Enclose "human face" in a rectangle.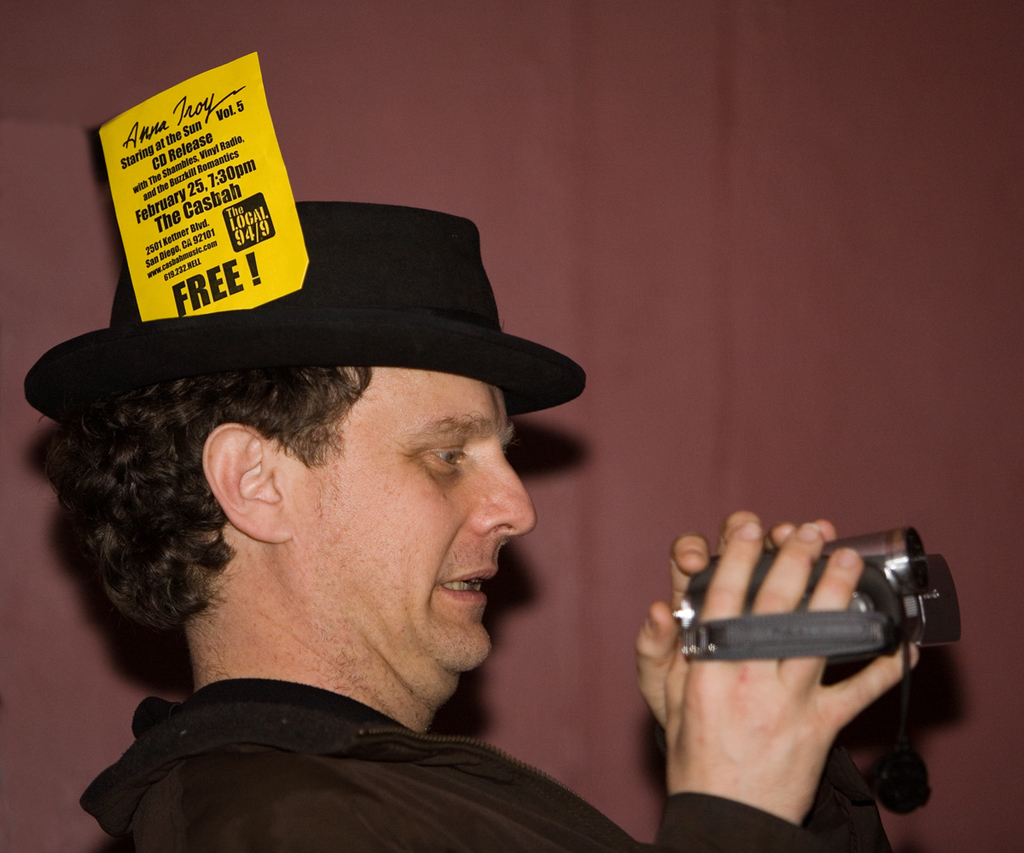
bbox(278, 367, 537, 717).
